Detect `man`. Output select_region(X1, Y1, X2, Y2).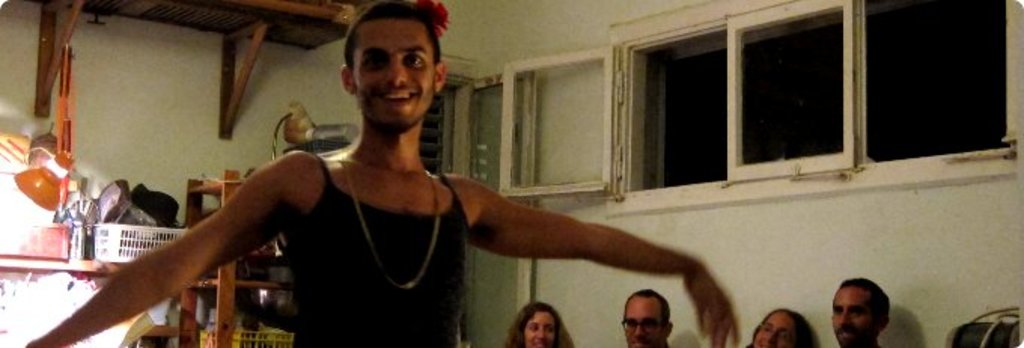
select_region(809, 258, 911, 347).
